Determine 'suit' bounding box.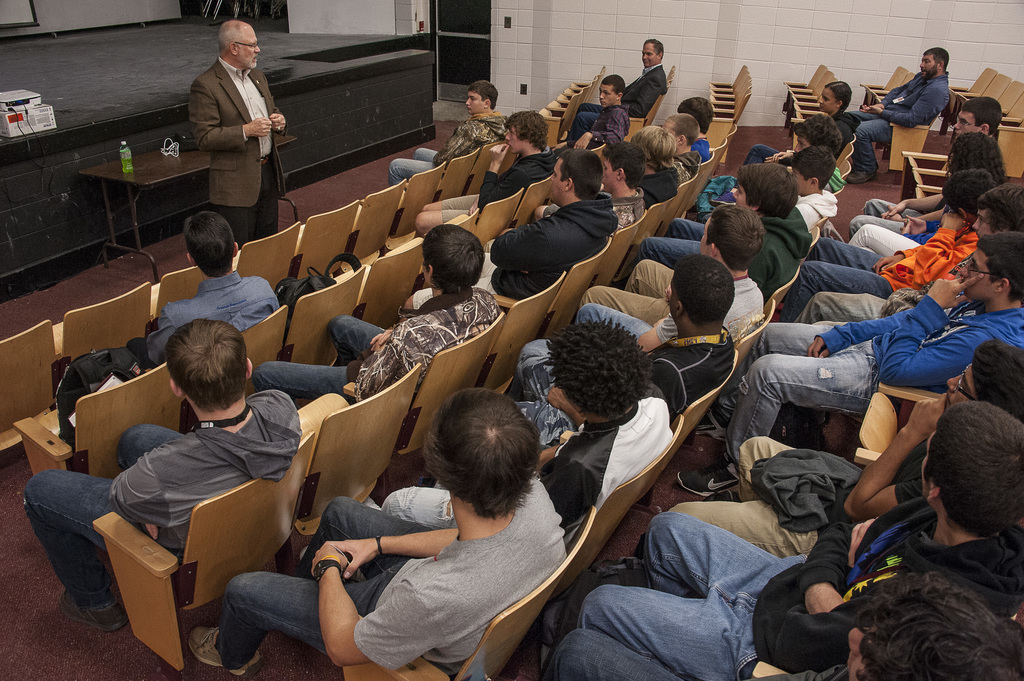
Determined: {"left": 189, "top": 61, "right": 288, "bottom": 244}.
